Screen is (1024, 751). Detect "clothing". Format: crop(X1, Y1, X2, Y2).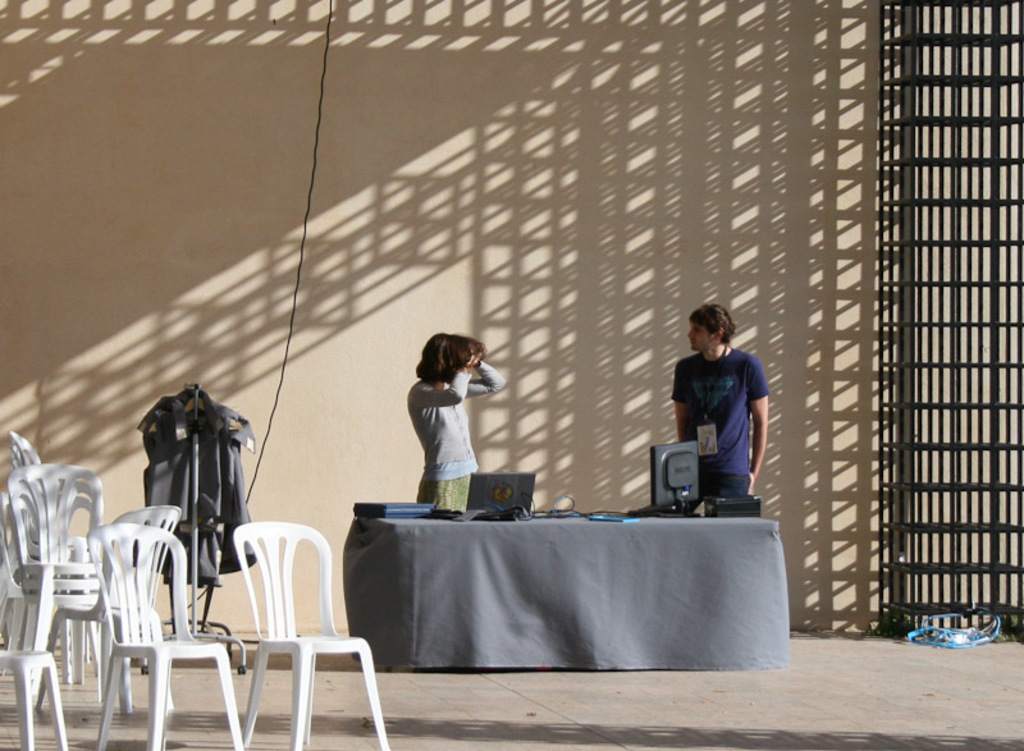
crop(133, 389, 255, 591).
